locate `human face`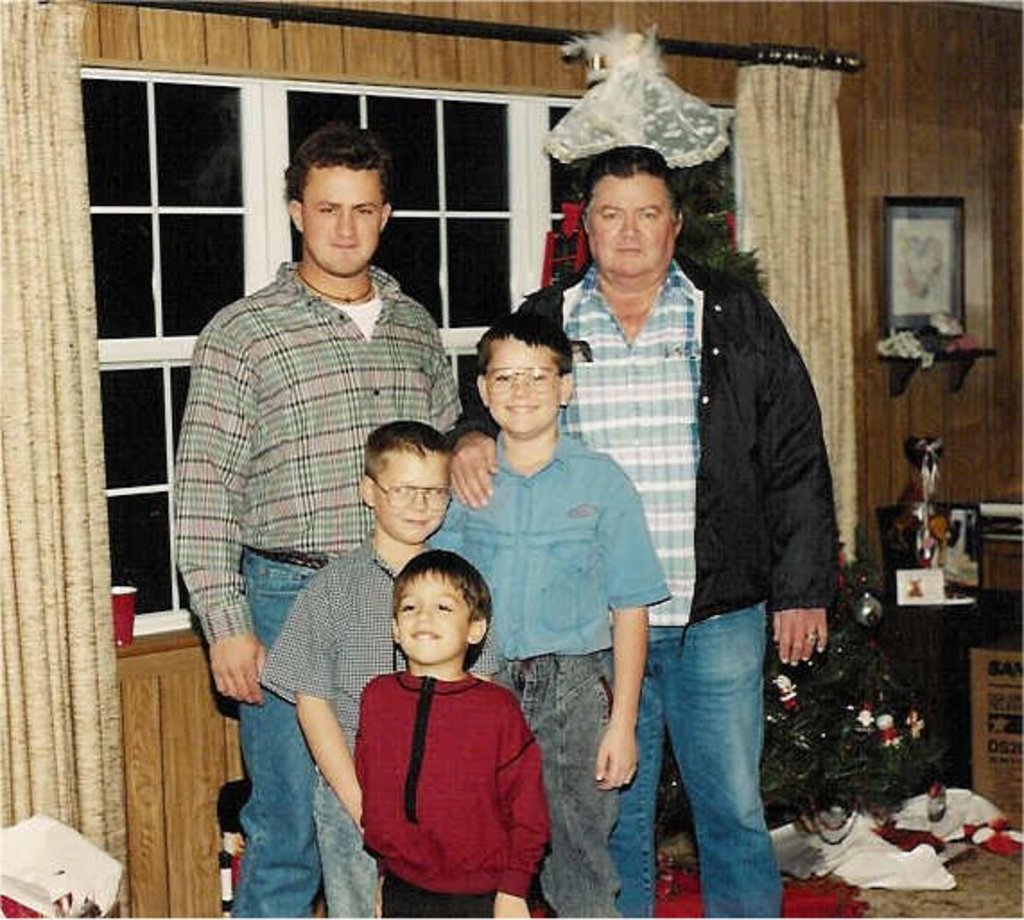
482/334/567/443
